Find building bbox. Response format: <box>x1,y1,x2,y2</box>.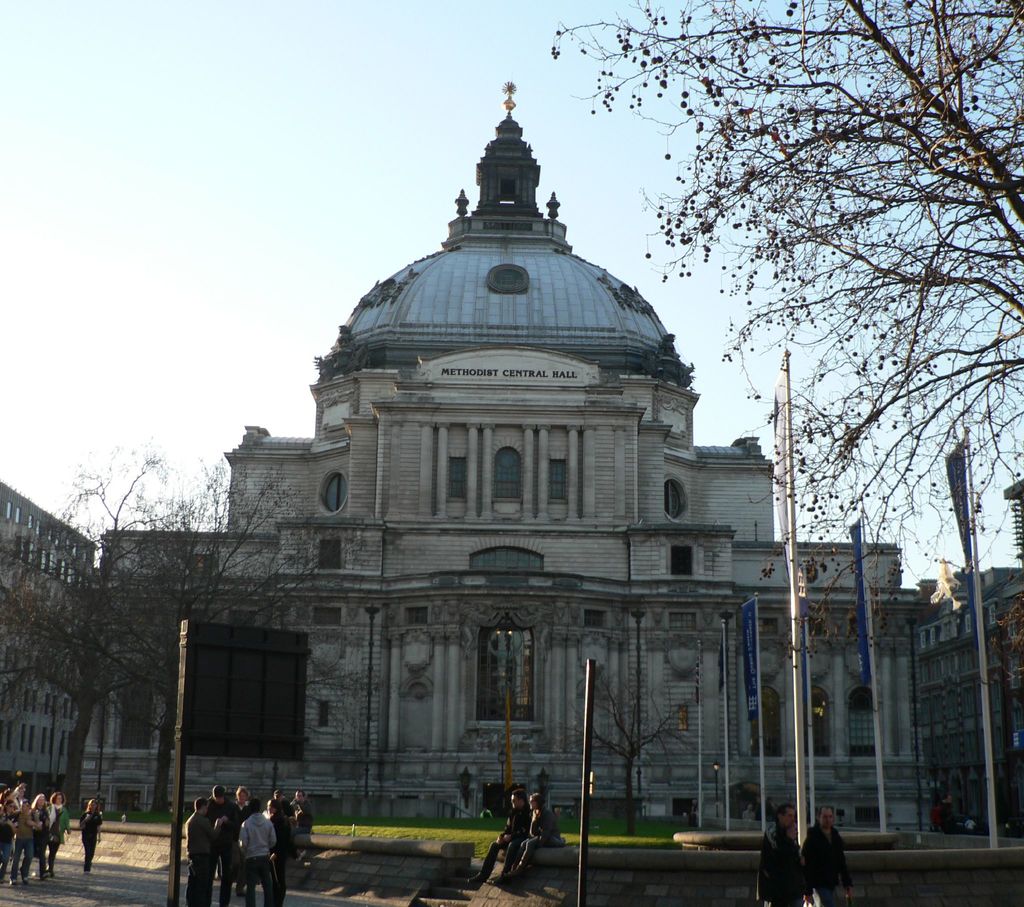
<box>2,483,77,783</box>.
